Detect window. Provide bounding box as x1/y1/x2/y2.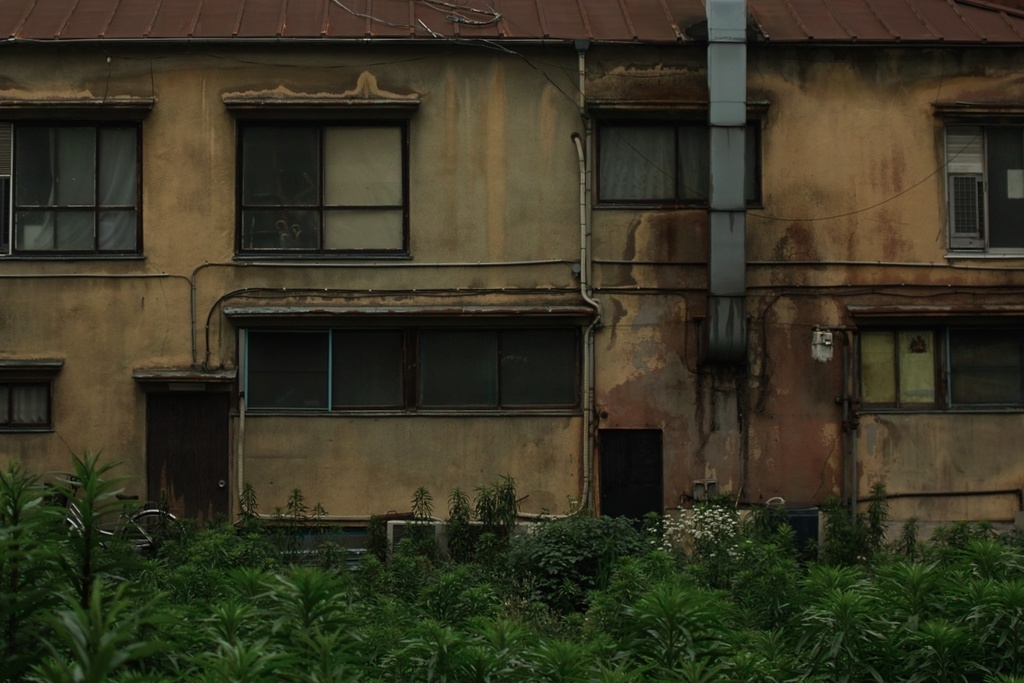
588/104/763/214.
